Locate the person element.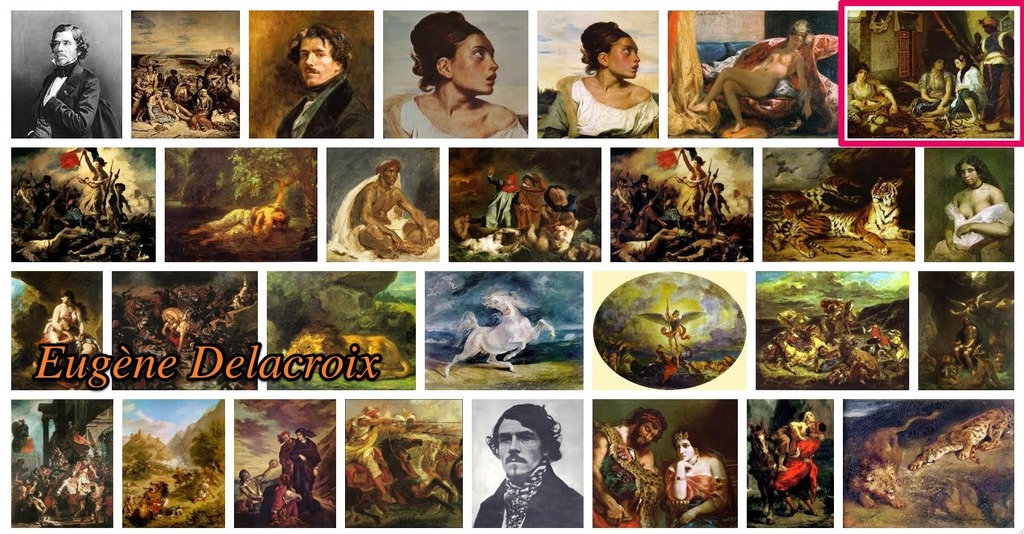
Element bbox: pyautogui.locateOnScreen(511, 175, 547, 235).
